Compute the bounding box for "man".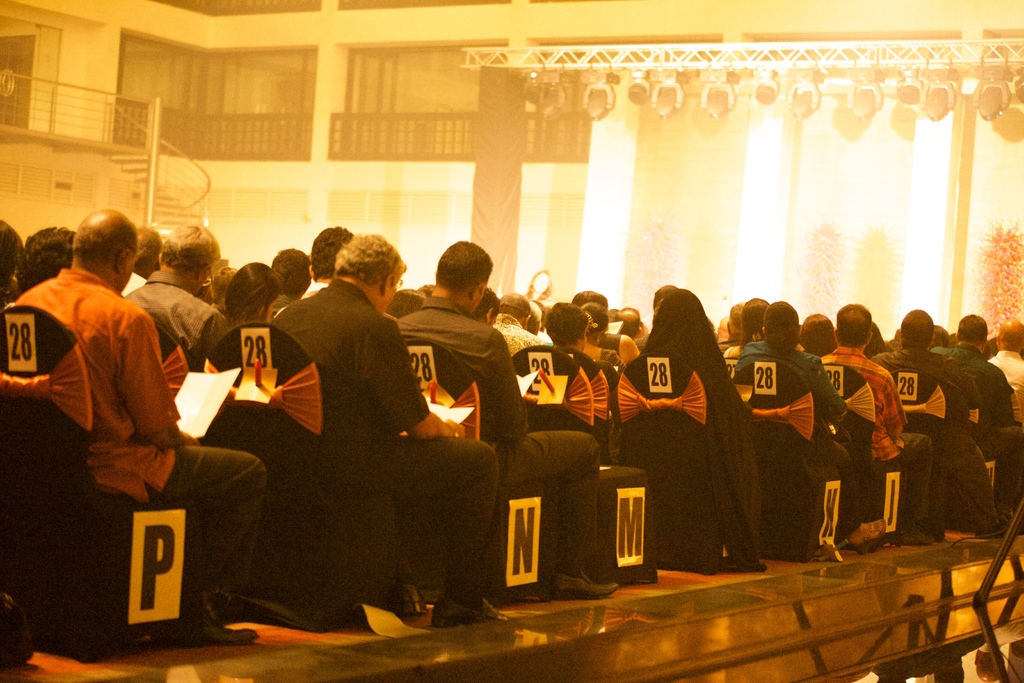
bbox=[125, 224, 225, 368].
